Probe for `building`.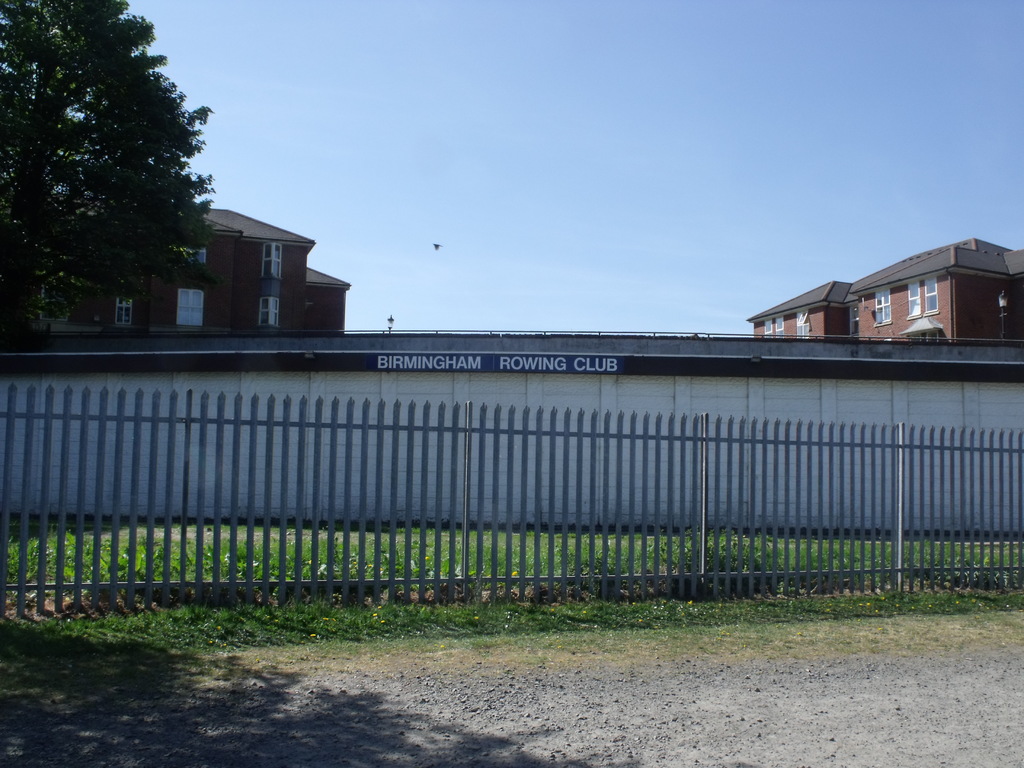
Probe result: l=40, t=203, r=353, b=339.
